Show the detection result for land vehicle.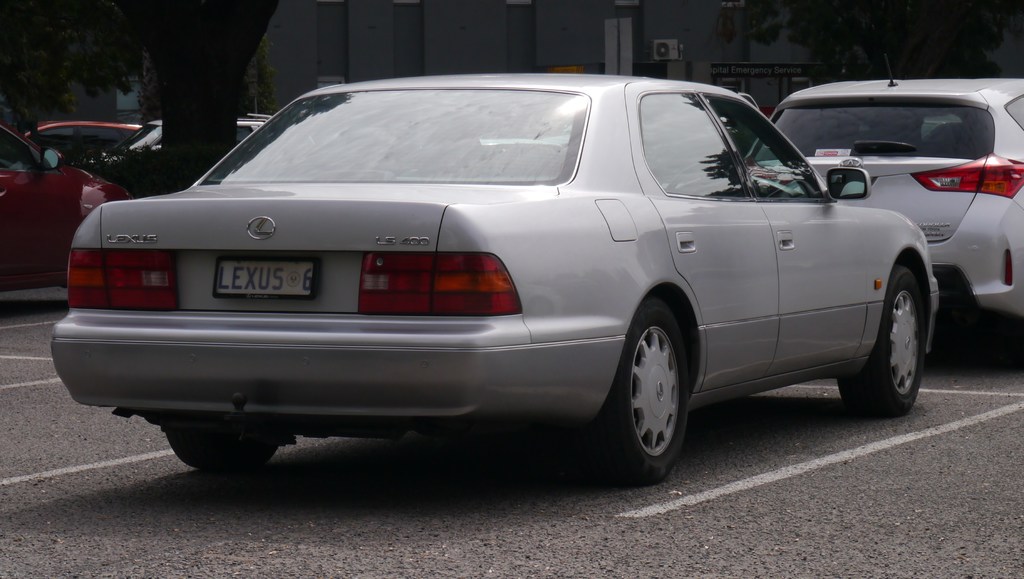
region(92, 116, 269, 195).
